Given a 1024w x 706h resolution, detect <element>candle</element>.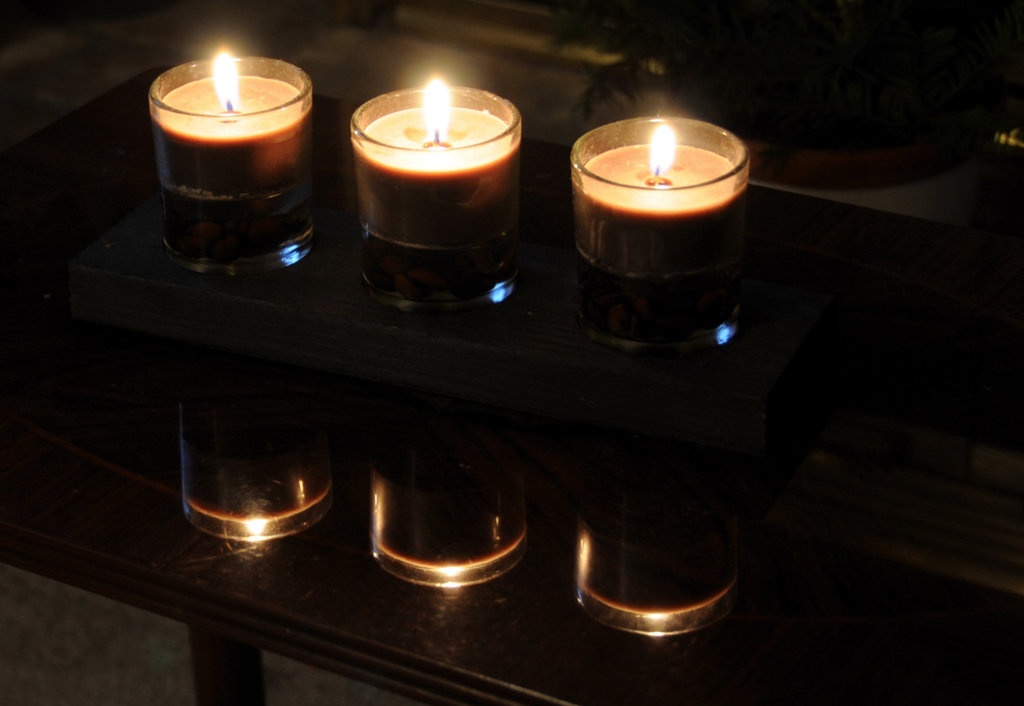
[x1=569, y1=113, x2=753, y2=356].
